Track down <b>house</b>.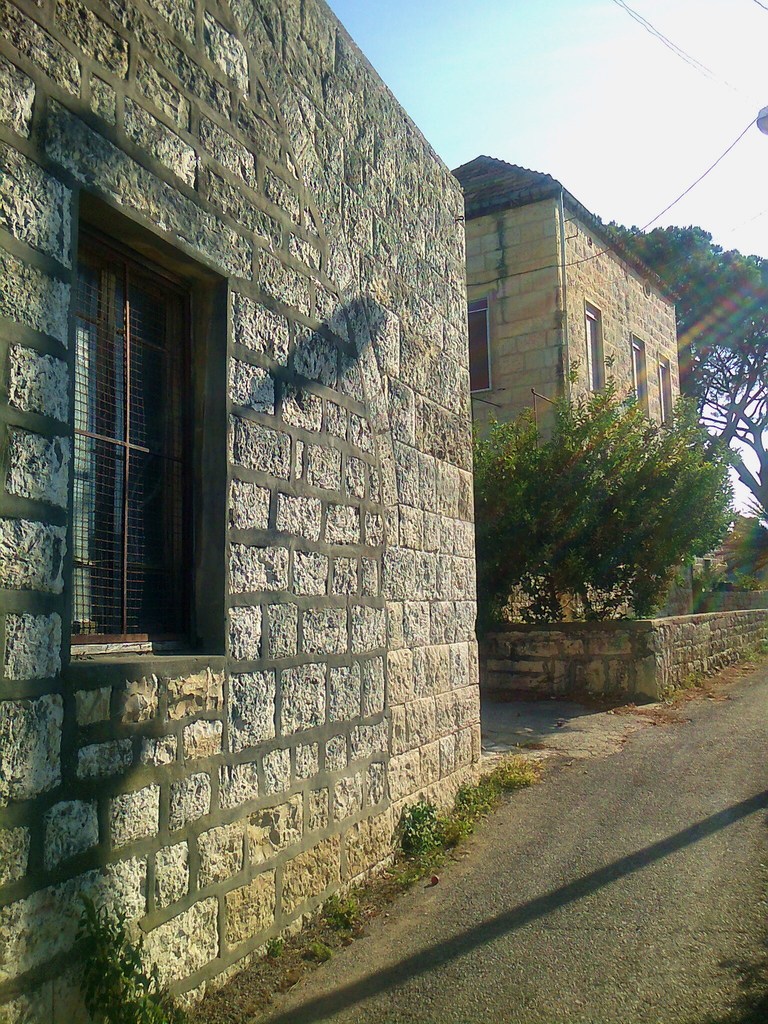
Tracked to box(0, 1, 481, 1023).
